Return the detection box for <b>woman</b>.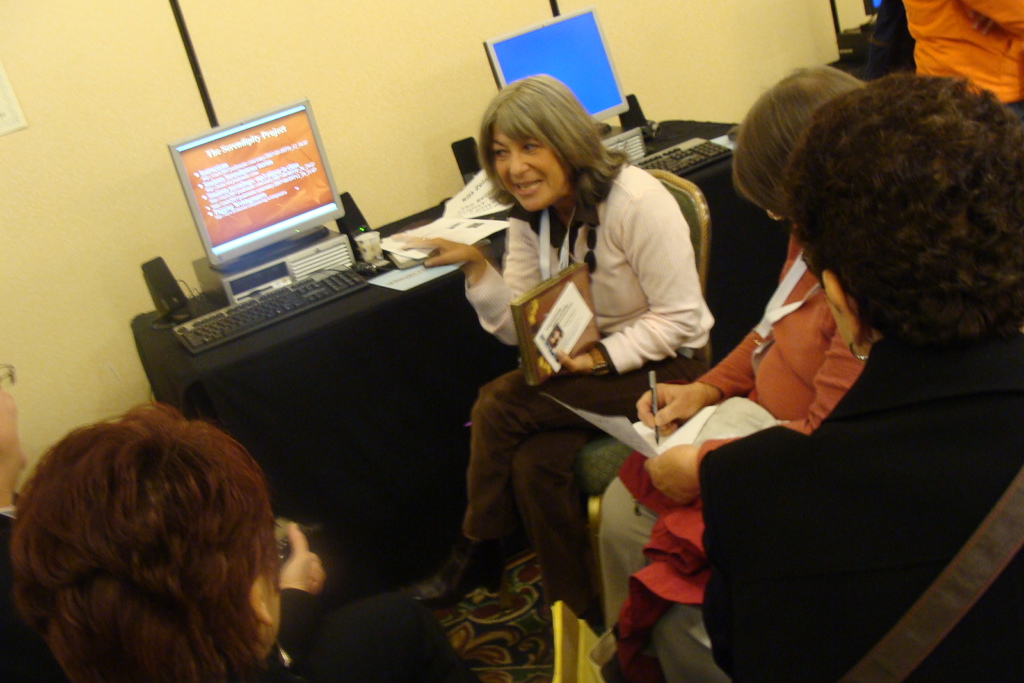
x1=703, y1=79, x2=1023, y2=682.
